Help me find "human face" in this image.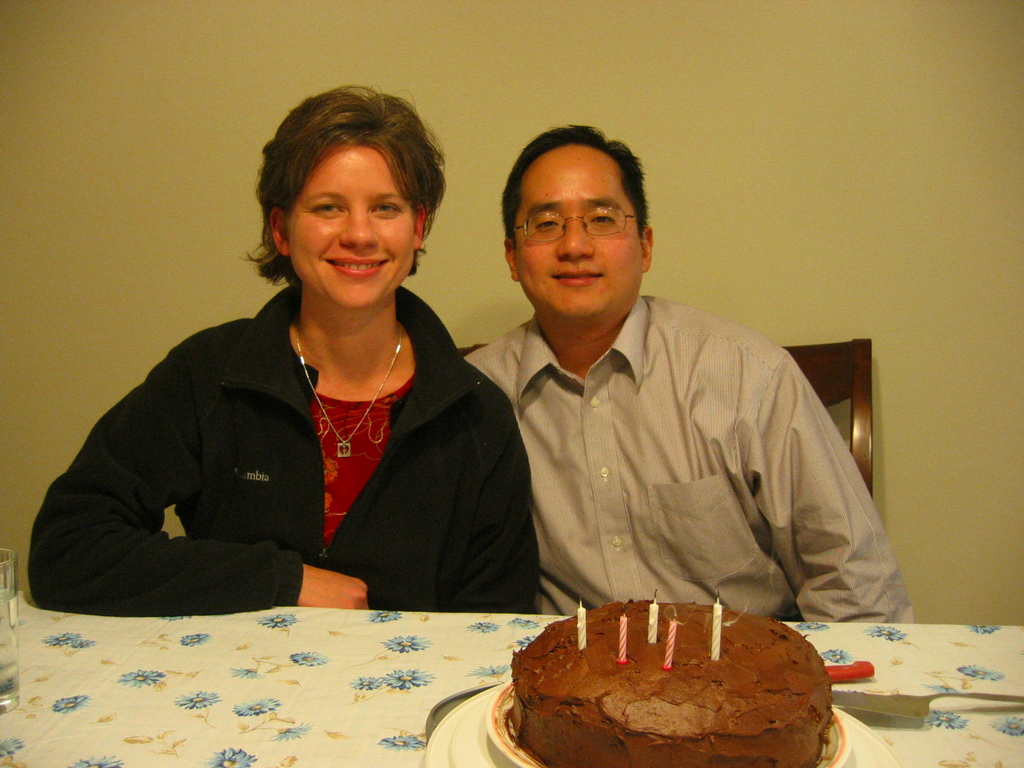
Found it: [286,145,417,310].
